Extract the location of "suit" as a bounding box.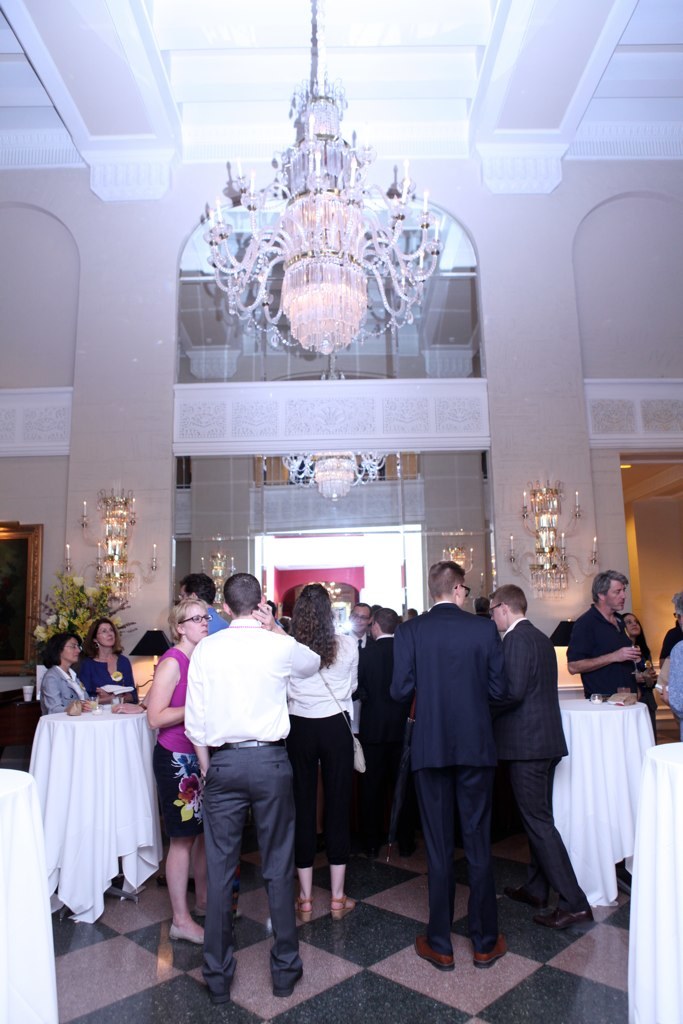
pyautogui.locateOnScreen(500, 614, 591, 912).
